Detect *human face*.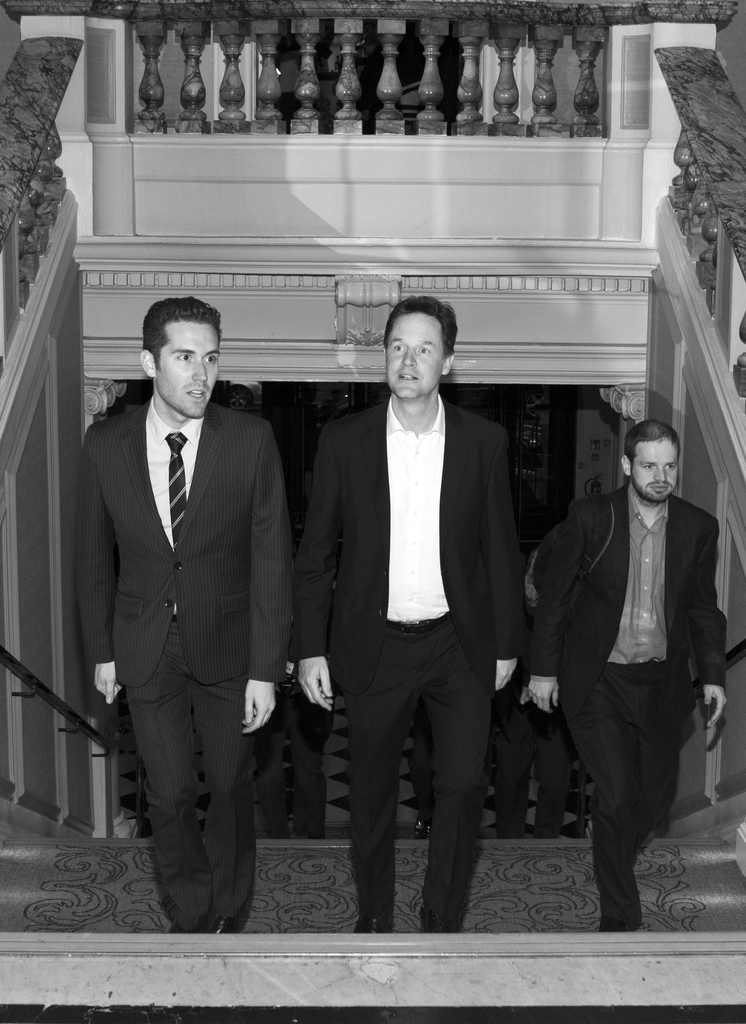
Detected at (384, 310, 443, 400).
